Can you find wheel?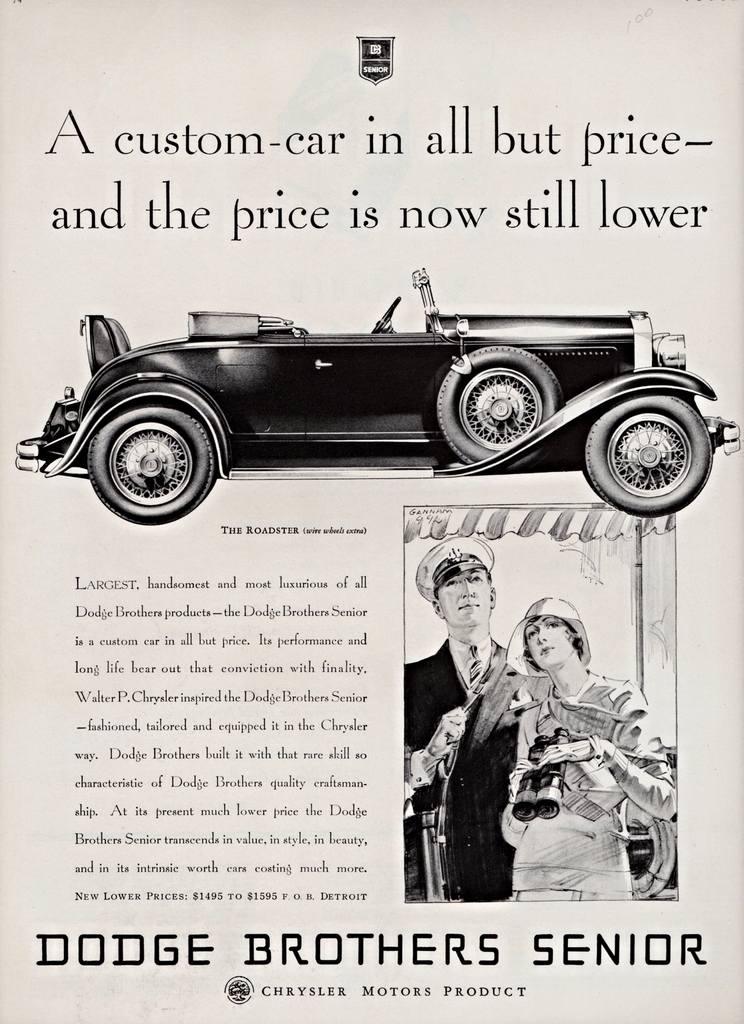
Yes, bounding box: 371,295,401,332.
